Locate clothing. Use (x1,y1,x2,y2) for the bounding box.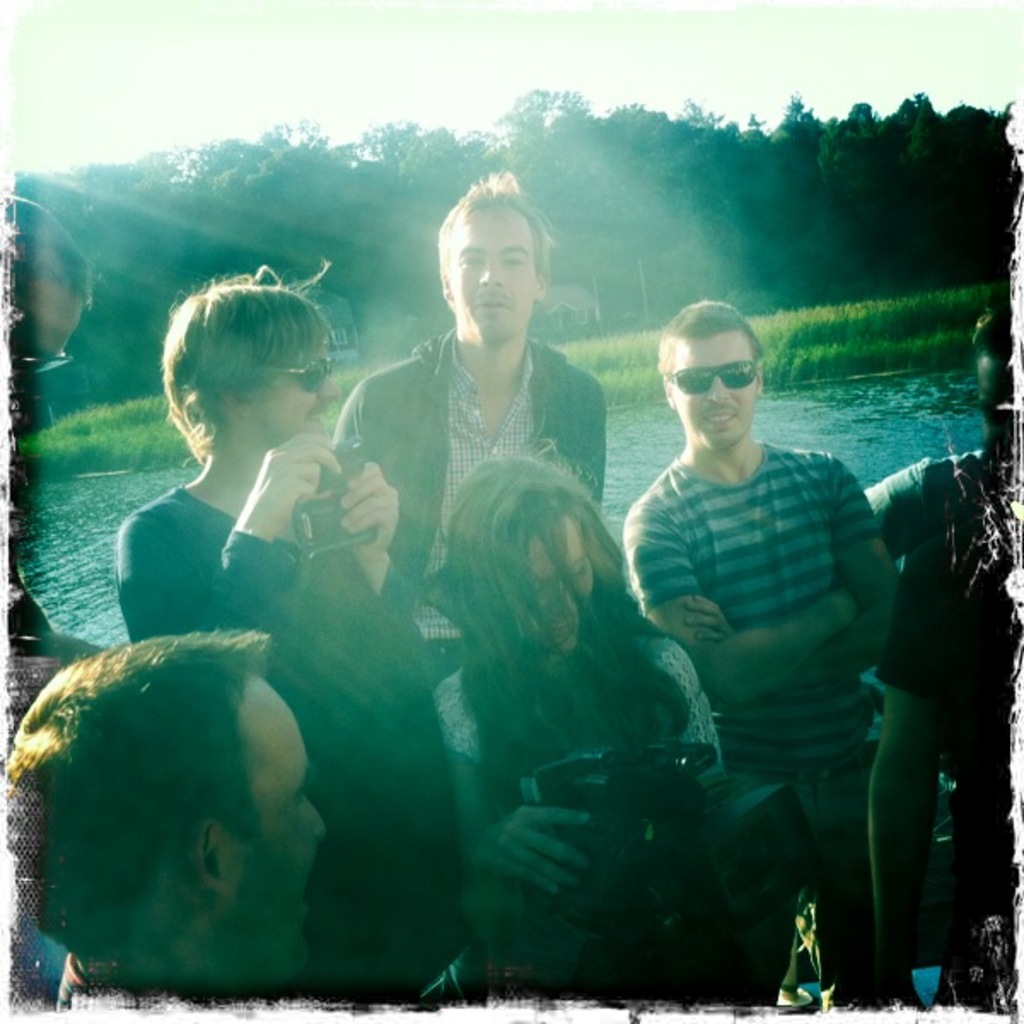
(49,961,143,1017).
